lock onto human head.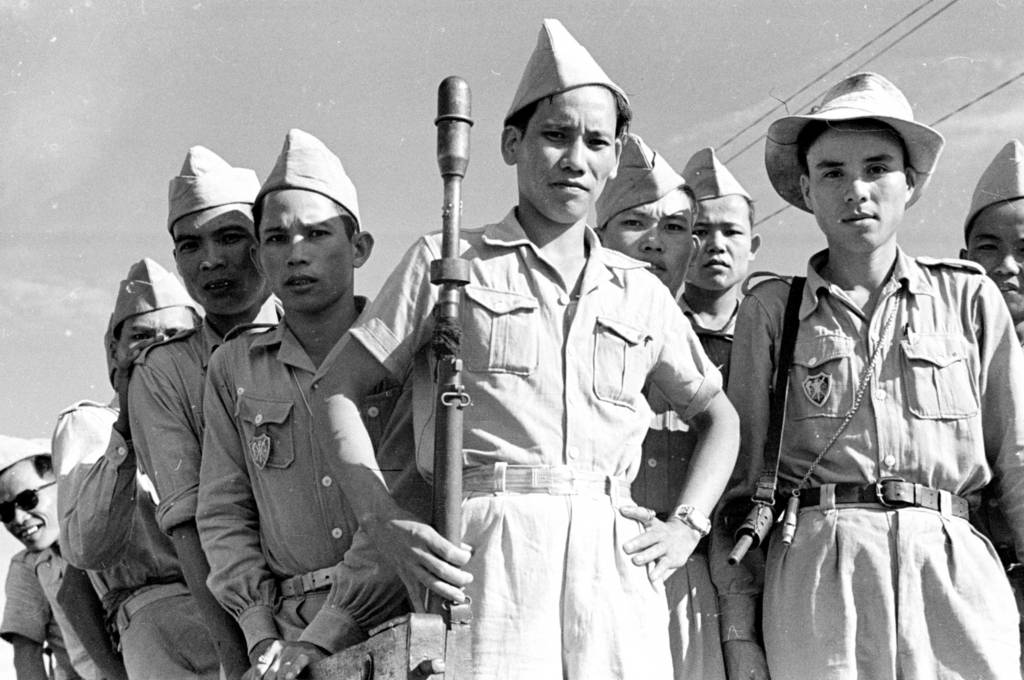
Locked: crop(0, 427, 61, 557).
